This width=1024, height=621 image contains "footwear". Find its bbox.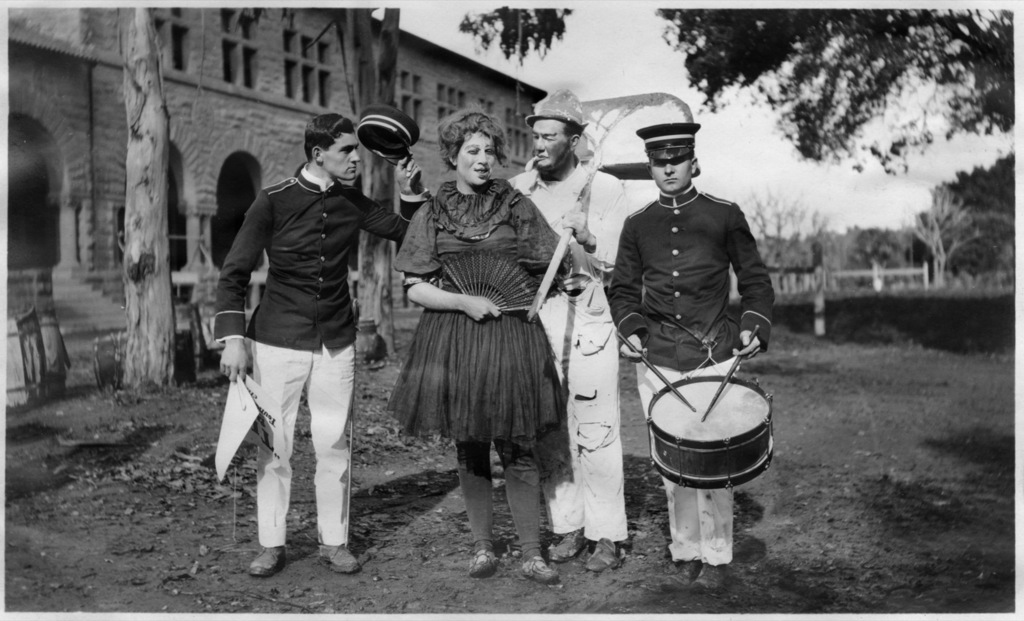
{"x1": 656, "y1": 554, "x2": 698, "y2": 599}.
